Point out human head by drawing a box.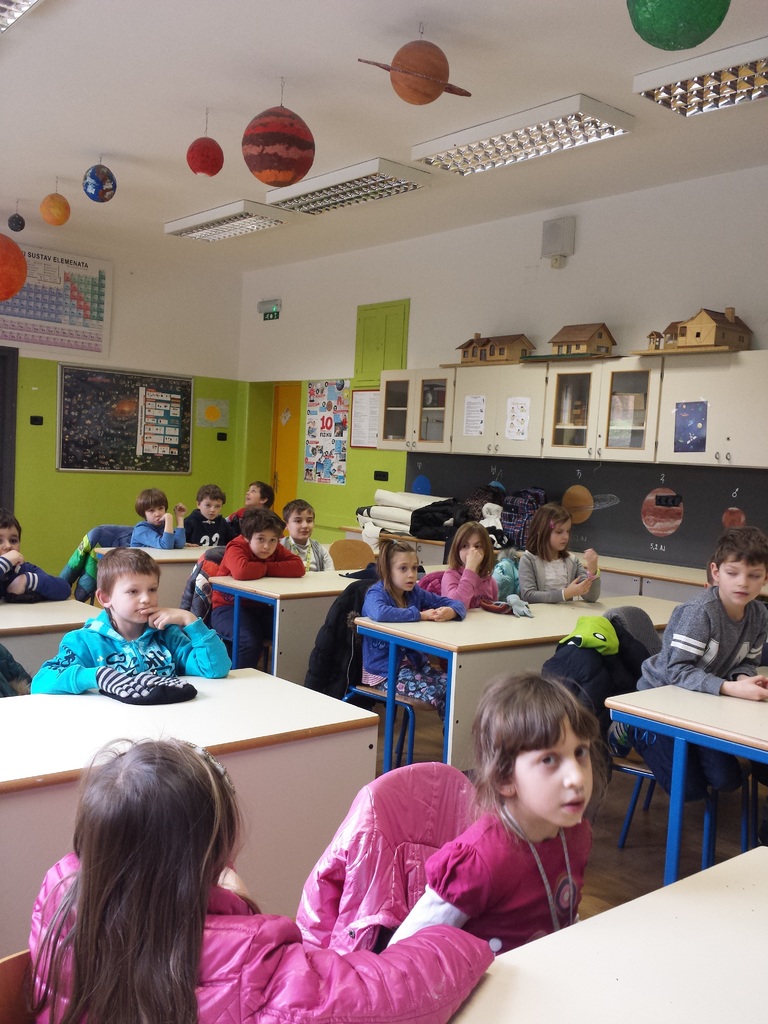
(97,547,164,624).
